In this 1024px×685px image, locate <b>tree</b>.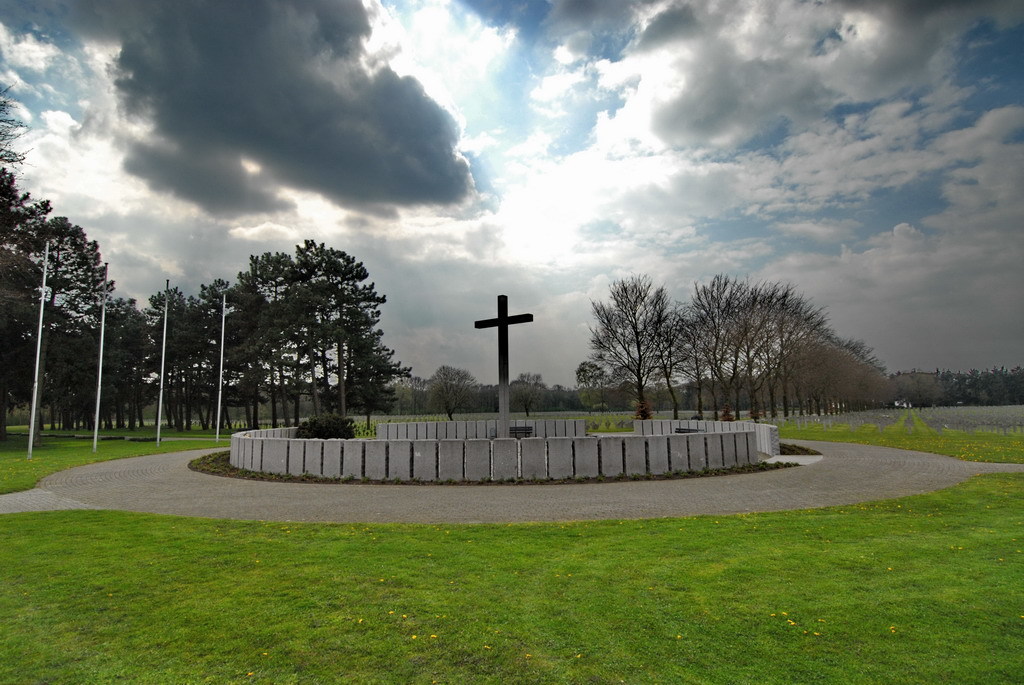
Bounding box: <region>390, 378, 415, 414</region>.
